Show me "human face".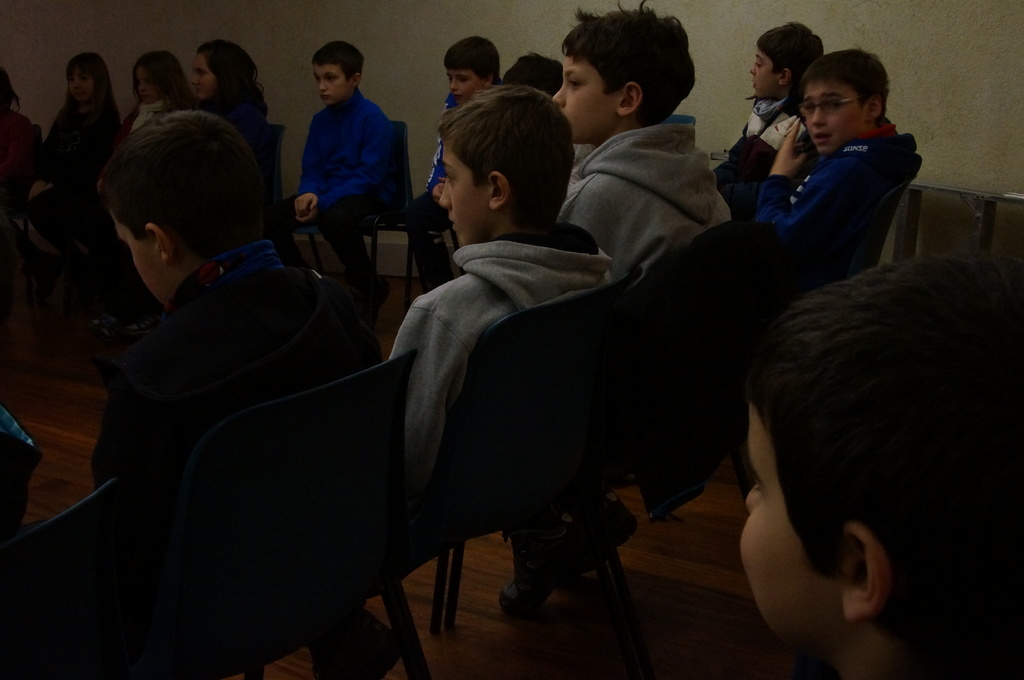
"human face" is here: 433, 131, 488, 245.
